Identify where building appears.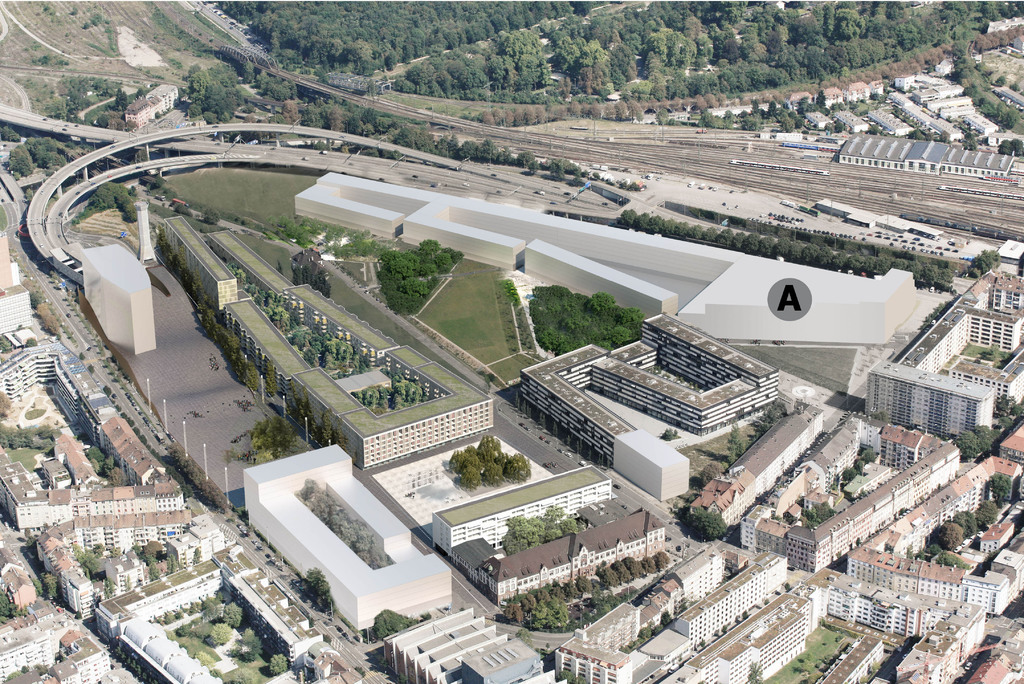
Appears at [235, 437, 473, 653].
